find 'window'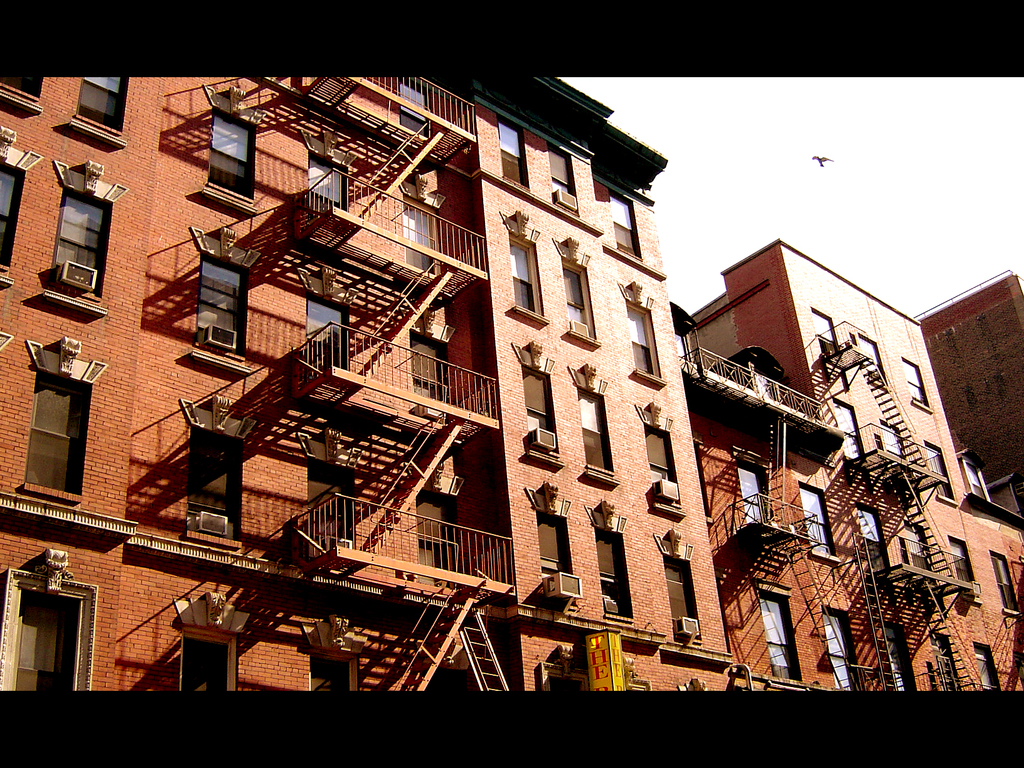
(x1=505, y1=121, x2=527, y2=191)
